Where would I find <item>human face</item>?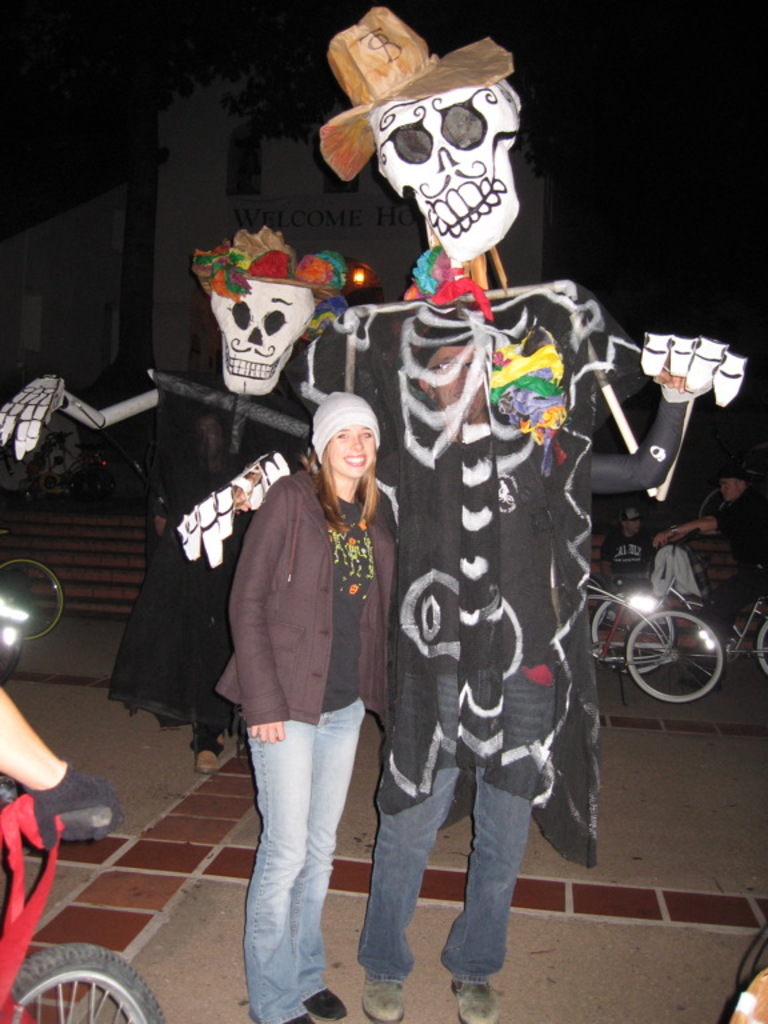
At [208,281,312,395].
